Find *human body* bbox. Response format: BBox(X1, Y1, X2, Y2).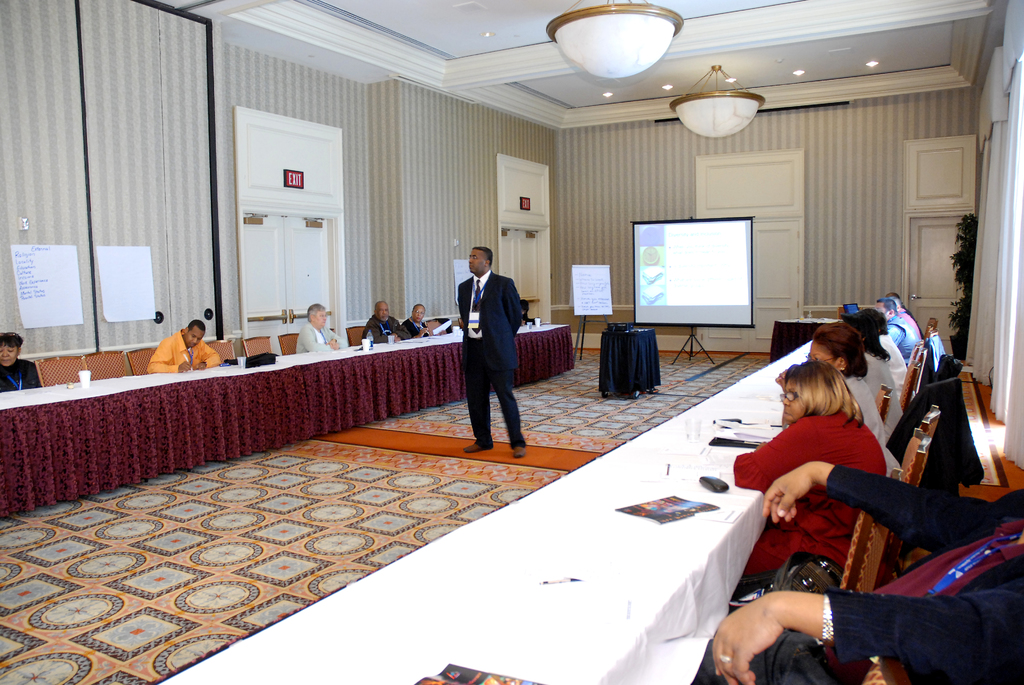
BBox(745, 345, 915, 598).
